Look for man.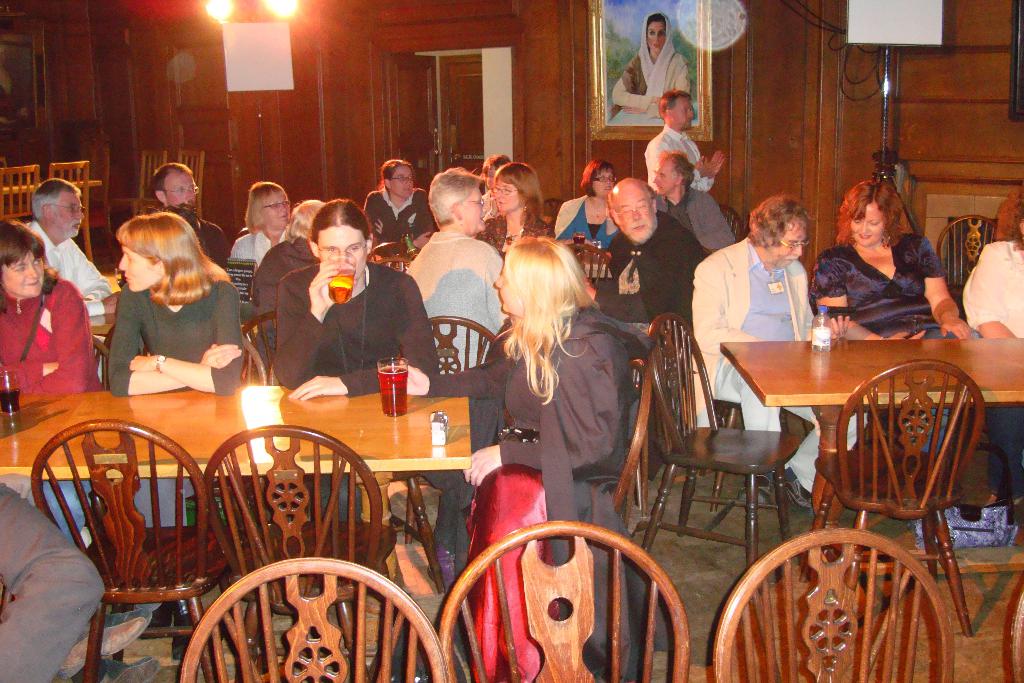
Found: locate(149, 160, 229, 263).
